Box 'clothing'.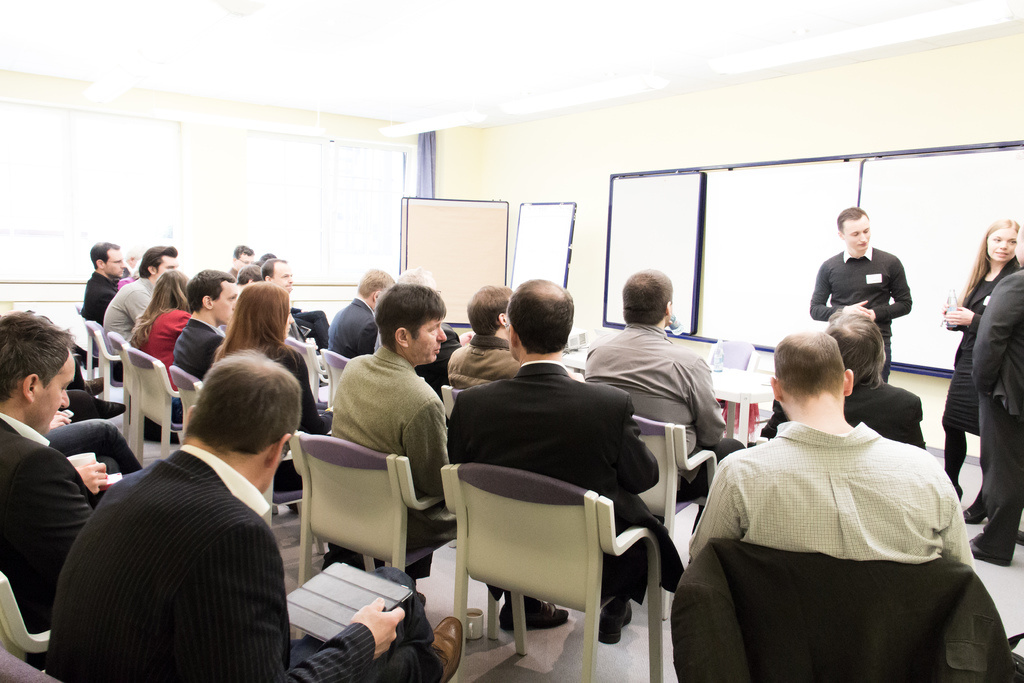
(left=583, top=319, right=748, bottom=537).
